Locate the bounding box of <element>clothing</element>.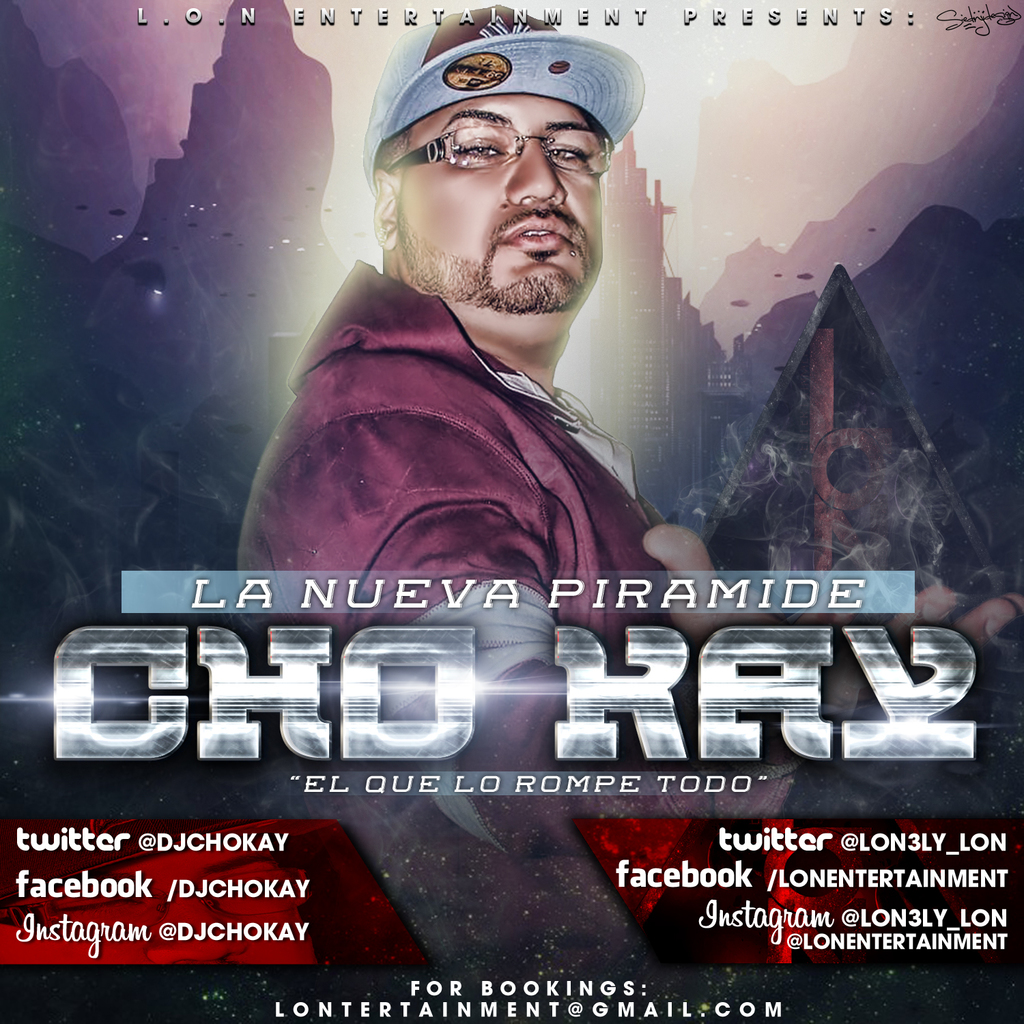
Bounding box: 210, 252, 718, 1023.
